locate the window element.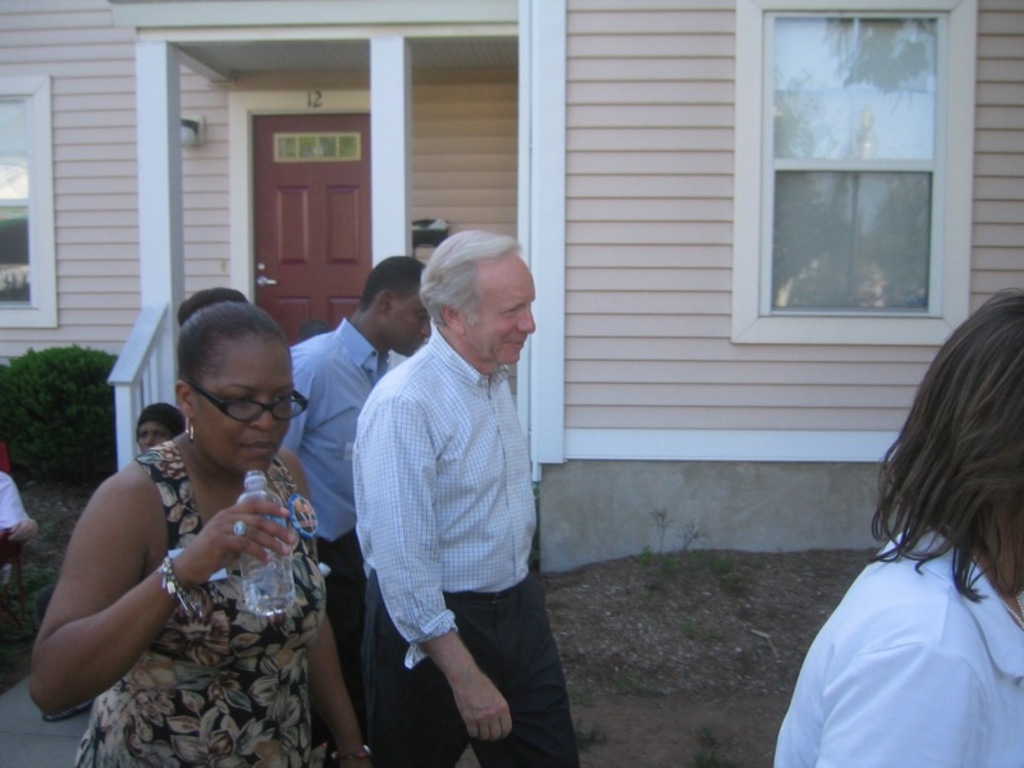
Element bbox: (left=753, top=3, right=975, bottom=351).
